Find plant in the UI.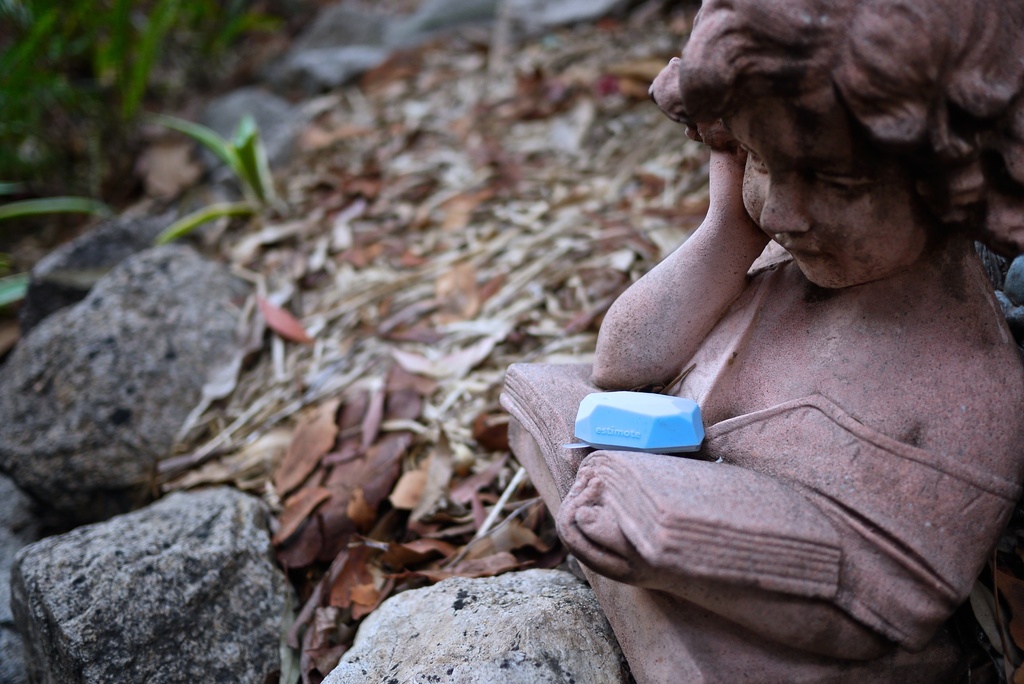
UI element at <region>151, 124, 291, 254</region>.
